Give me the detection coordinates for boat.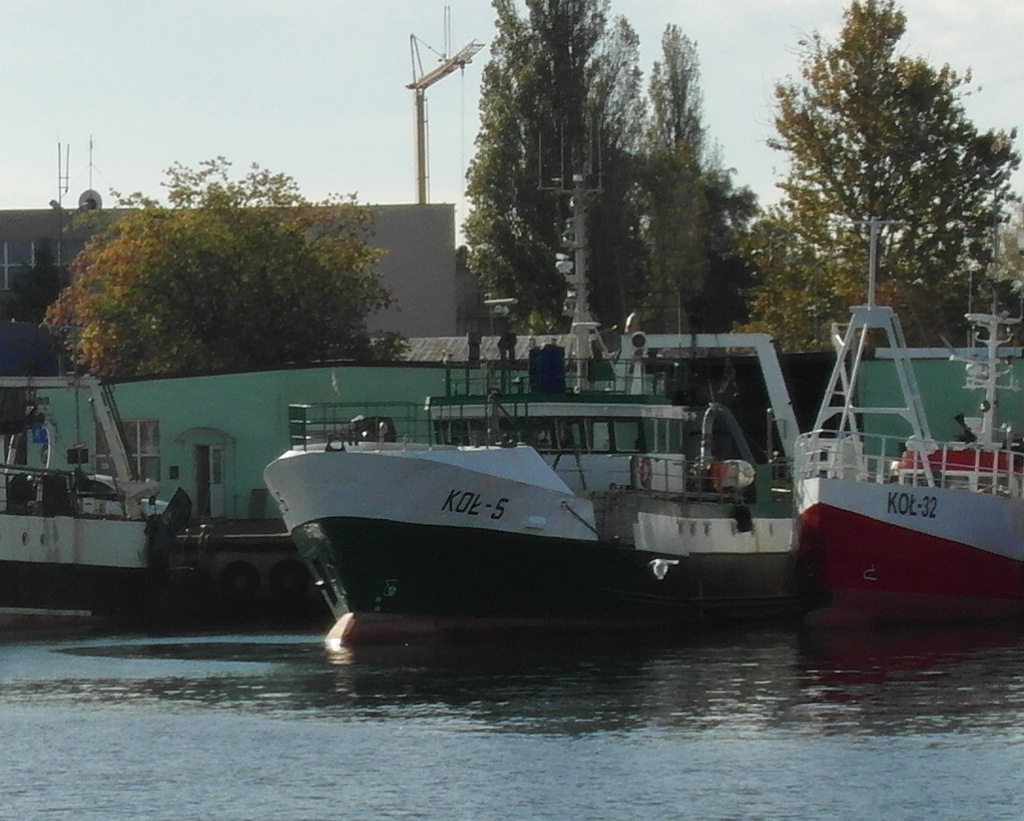
[left=260, top=116, right=794, bottom=654].
